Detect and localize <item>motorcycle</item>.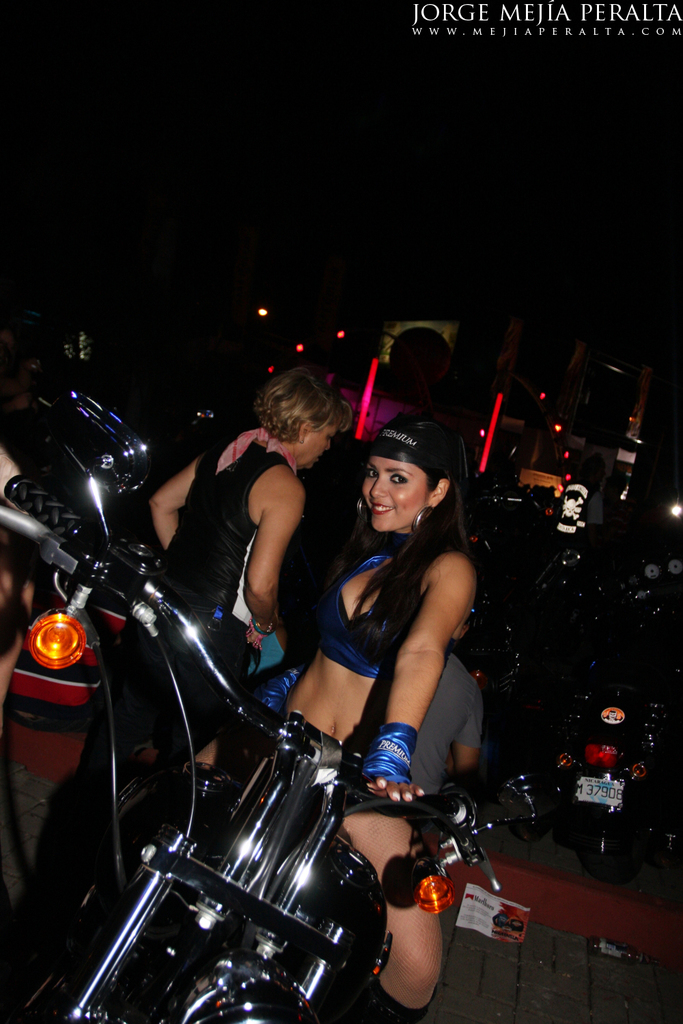
Localized at <bbox>5, 386, 488, 1023</bbox>.
